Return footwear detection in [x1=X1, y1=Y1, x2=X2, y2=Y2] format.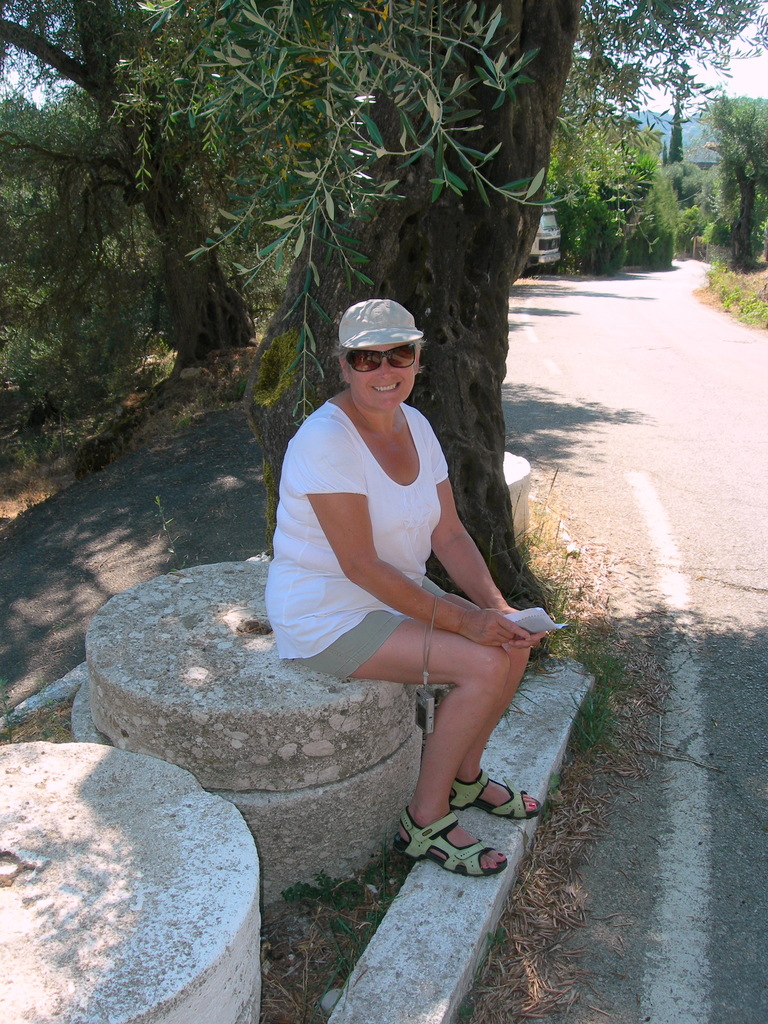
[x1=449, y1=769, x2=544, y2=825].
